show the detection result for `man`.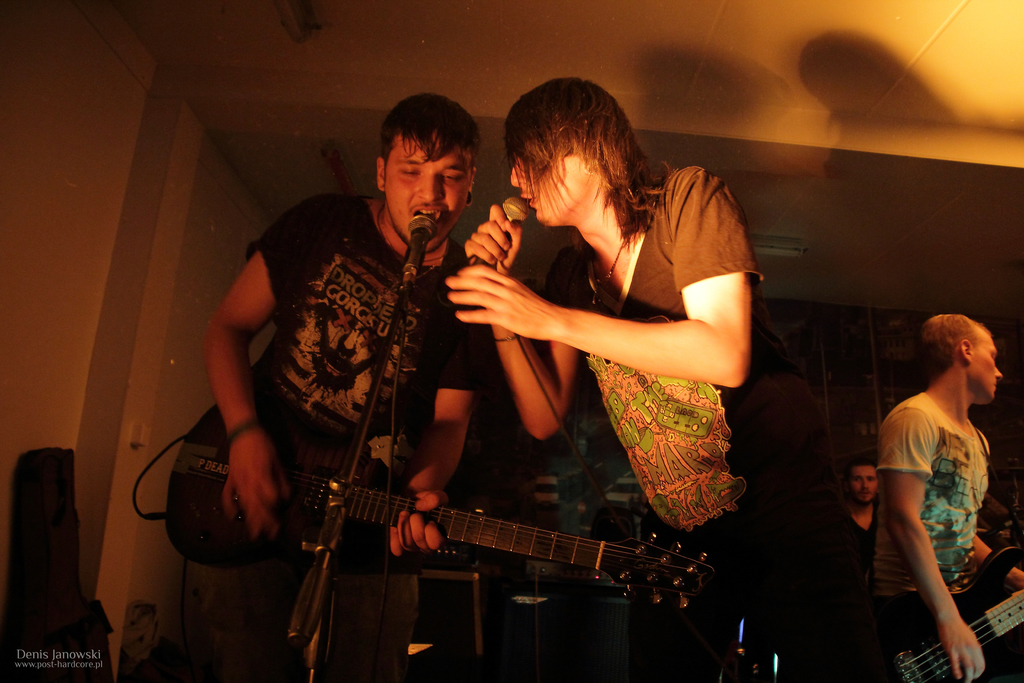
438, 67, 847, 682.
